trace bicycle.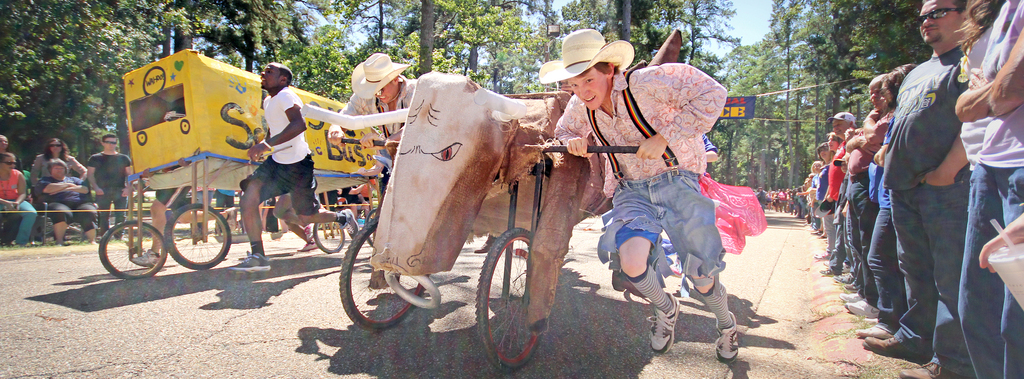
Traced to region(334, 136, 505, 334).
